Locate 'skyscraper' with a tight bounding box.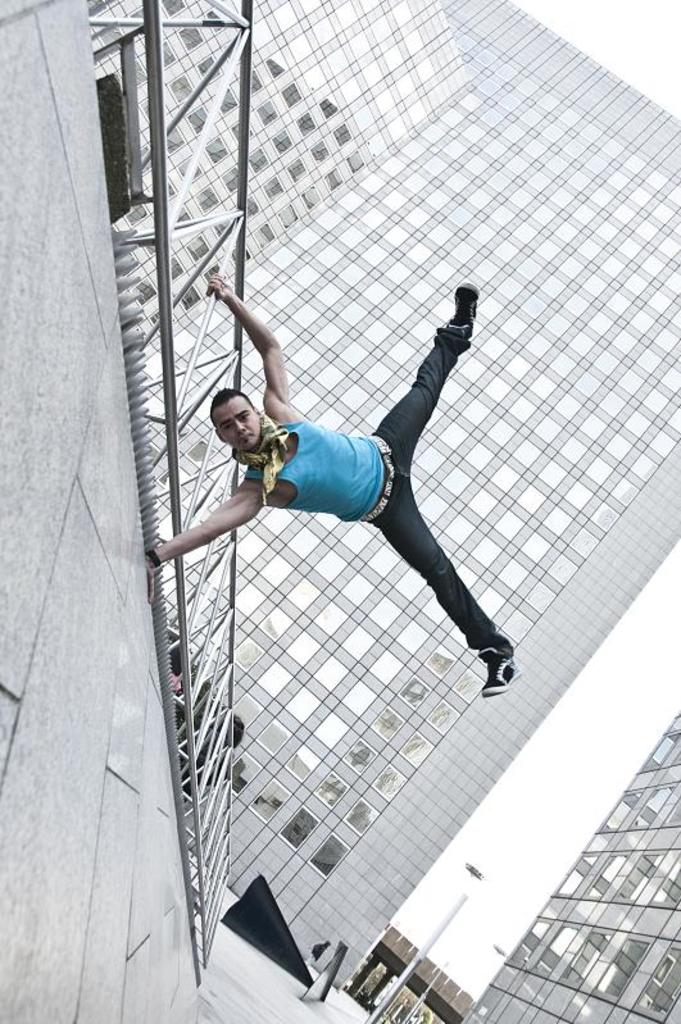
<bbox>209, 0, 680, 1005</bbox>.
